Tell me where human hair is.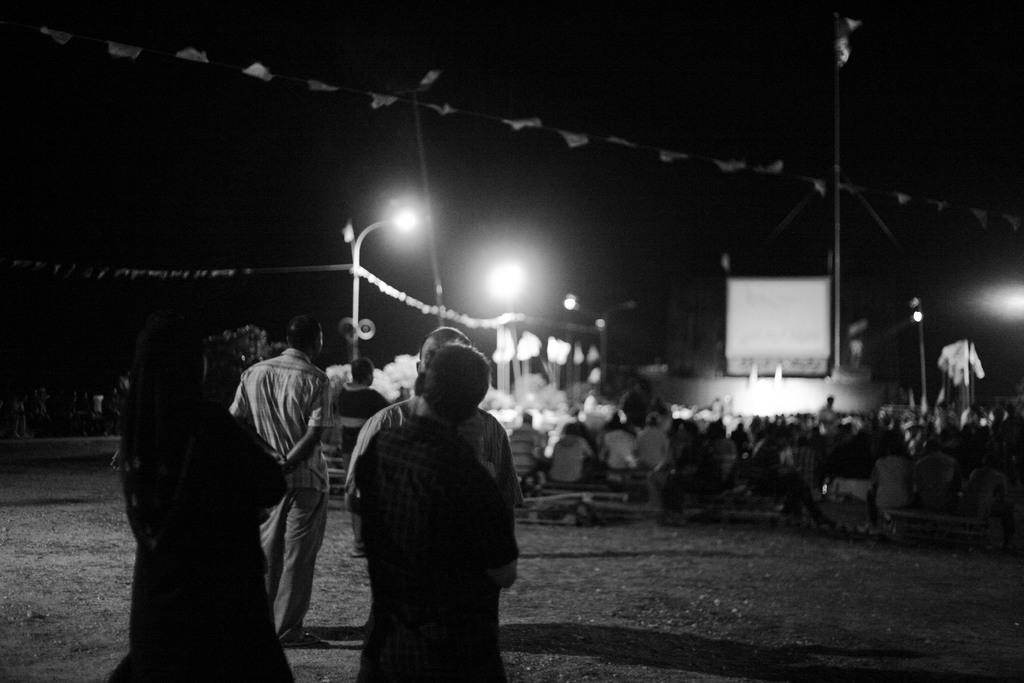
human hair is at locate(420, 325, 468, 363).
